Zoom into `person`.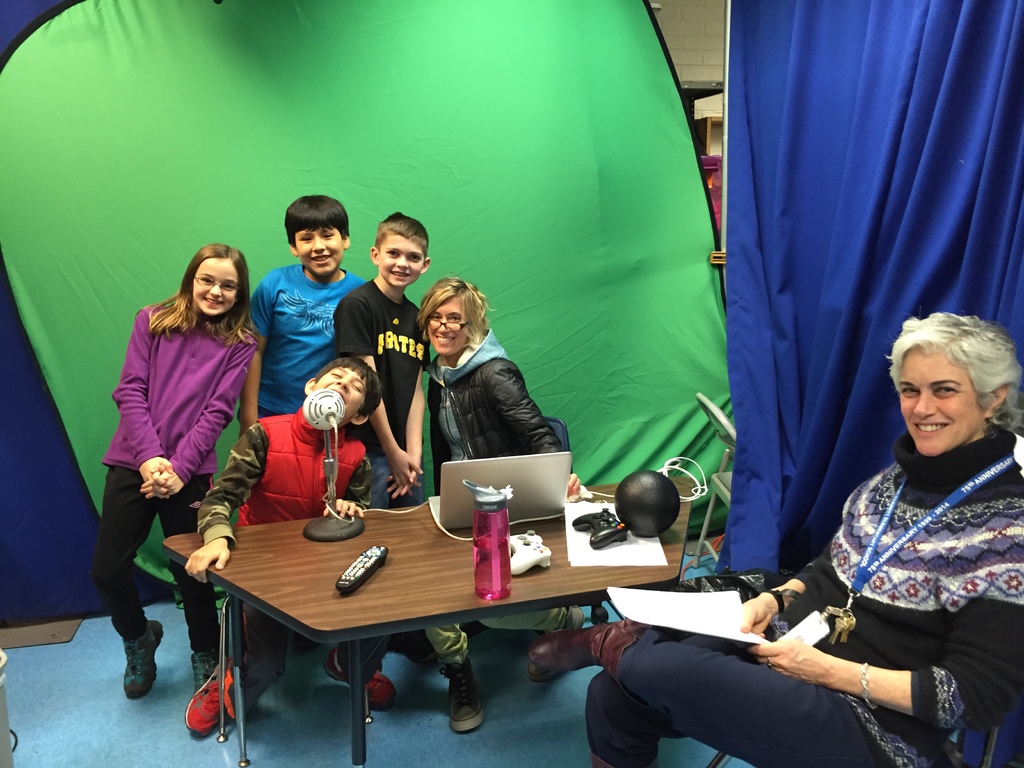
Zoom target: 178/352/422/743.
